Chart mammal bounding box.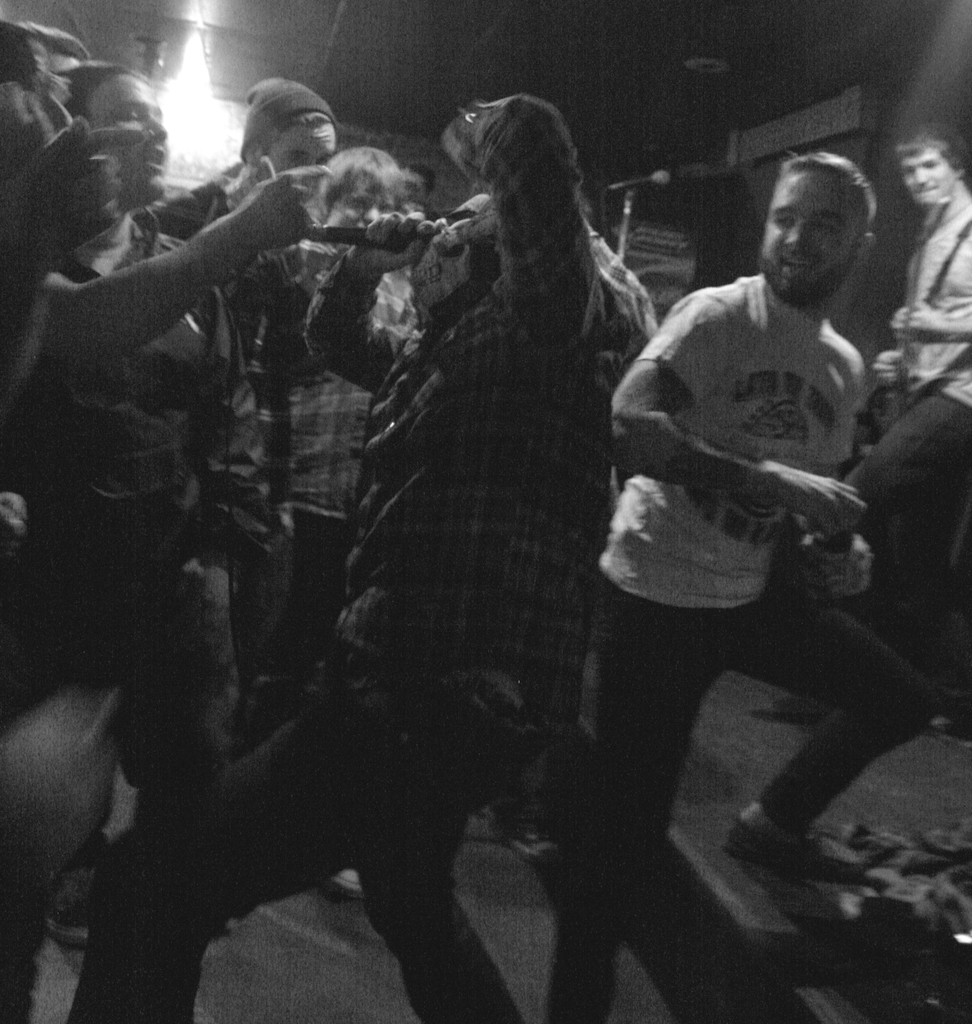
Charted: box(0, 11, 122, 714).
